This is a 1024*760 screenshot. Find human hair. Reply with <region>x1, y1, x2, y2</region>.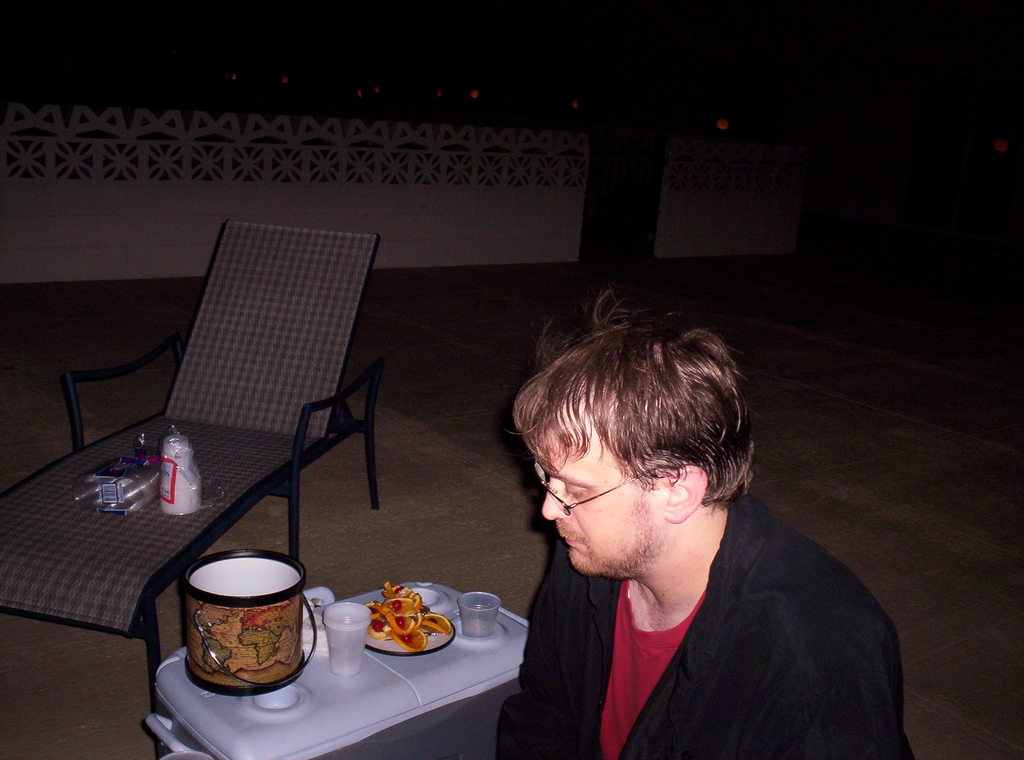
<region>508, 307, 760, 549</region>.
